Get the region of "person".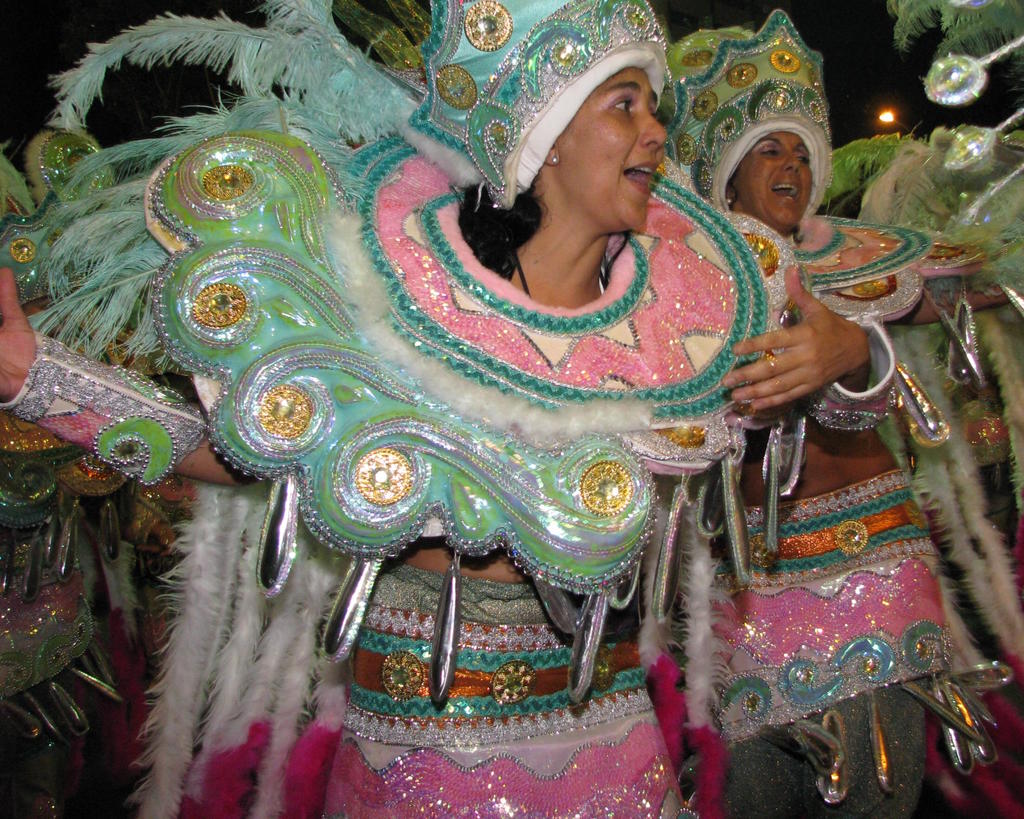
bbox=(660, 4, 991, 816).
